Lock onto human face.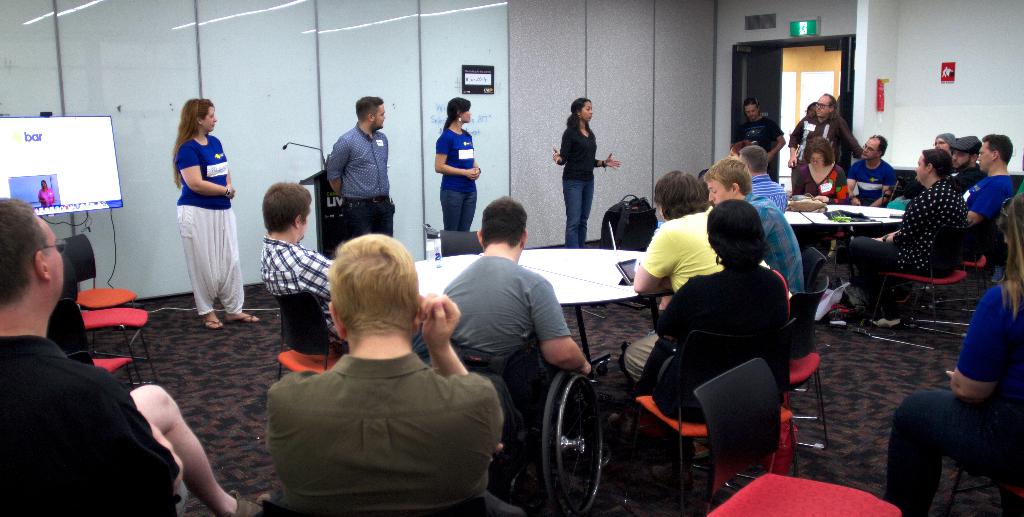
Locked: box(747, 103, 759, 117).
